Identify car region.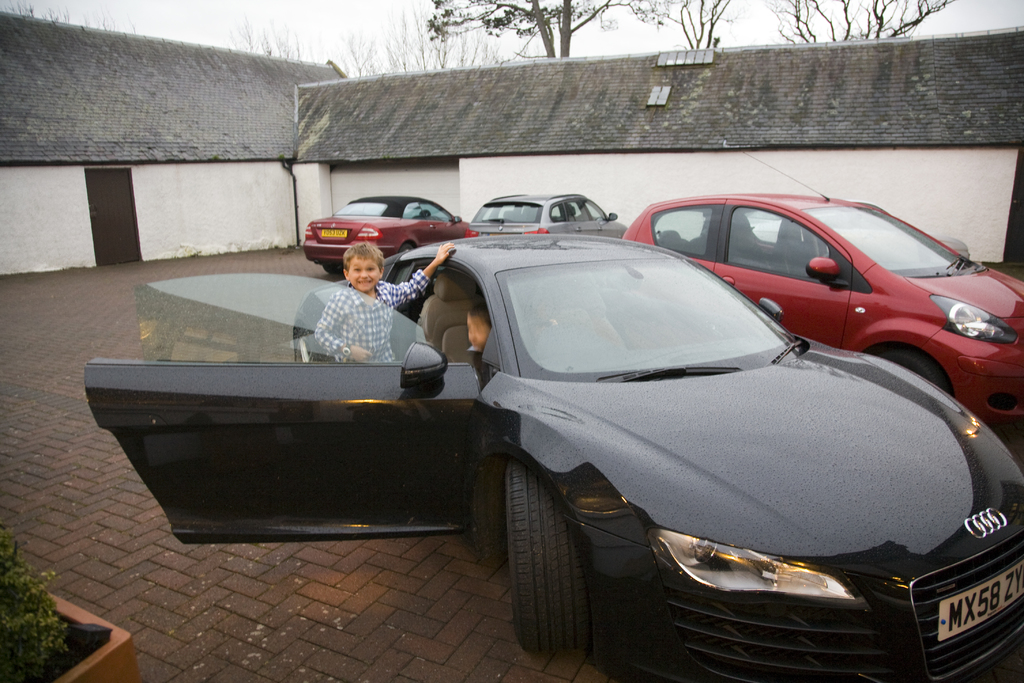
Region: <region>81, 230, 1023, 679</region>.
